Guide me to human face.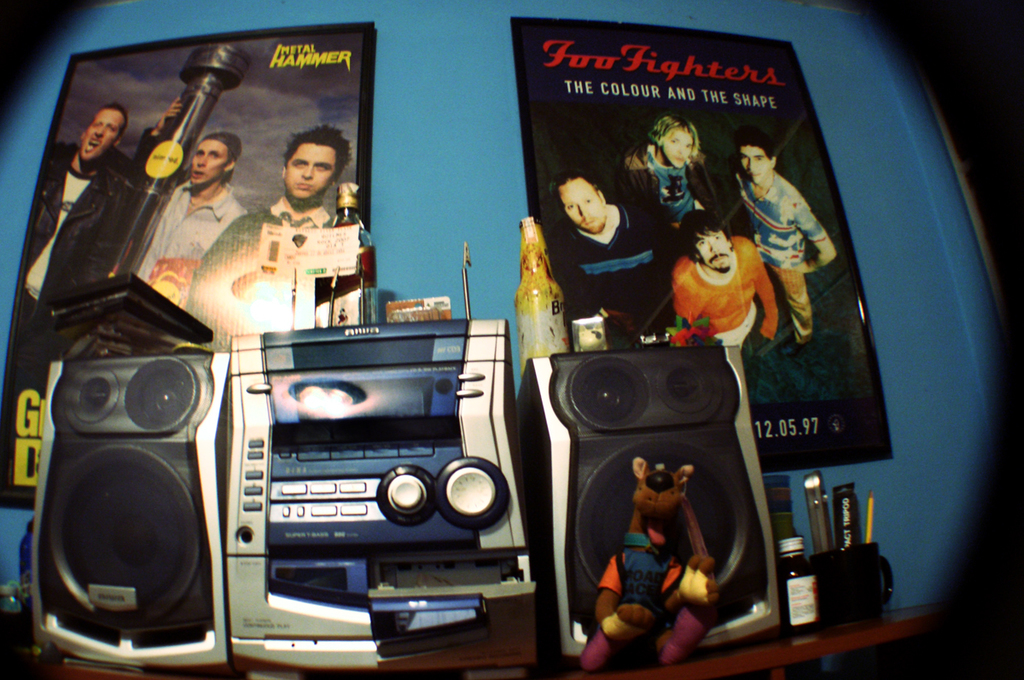
Guidance: box=[81, 109, 125, 161].
